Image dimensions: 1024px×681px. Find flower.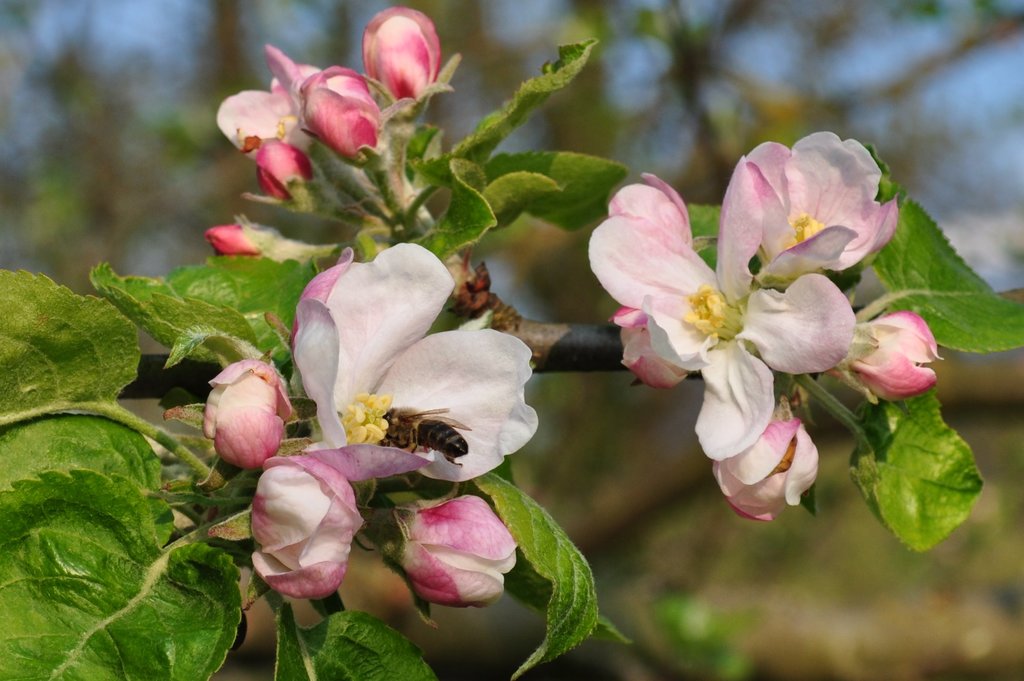
210,5,456,198.
